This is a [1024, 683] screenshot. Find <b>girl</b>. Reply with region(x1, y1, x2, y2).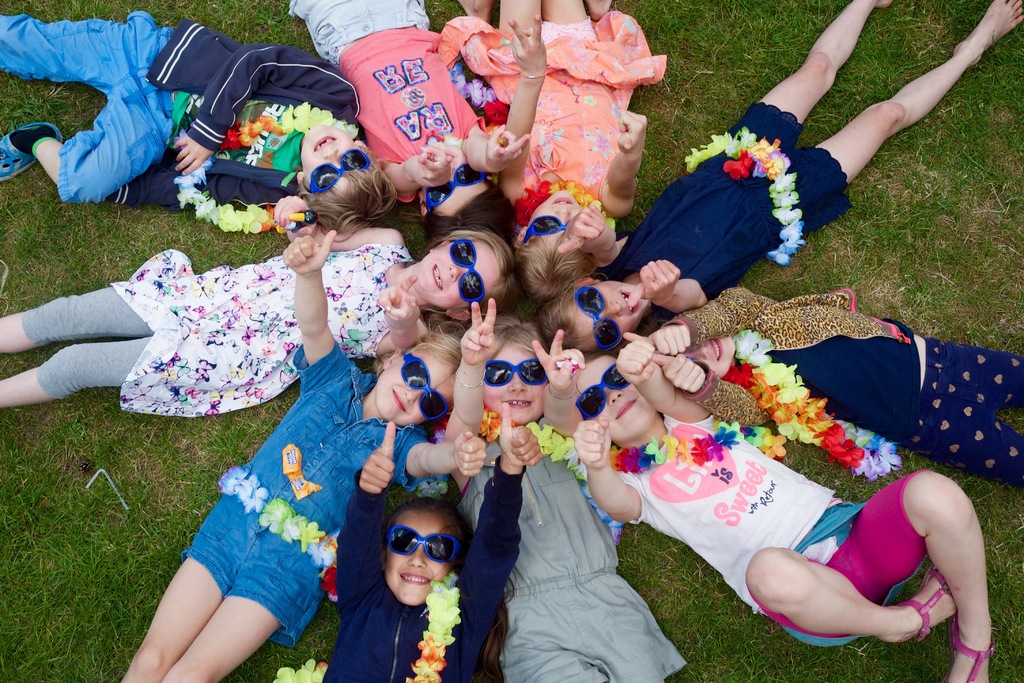
region(436, 298, 690, 682).
